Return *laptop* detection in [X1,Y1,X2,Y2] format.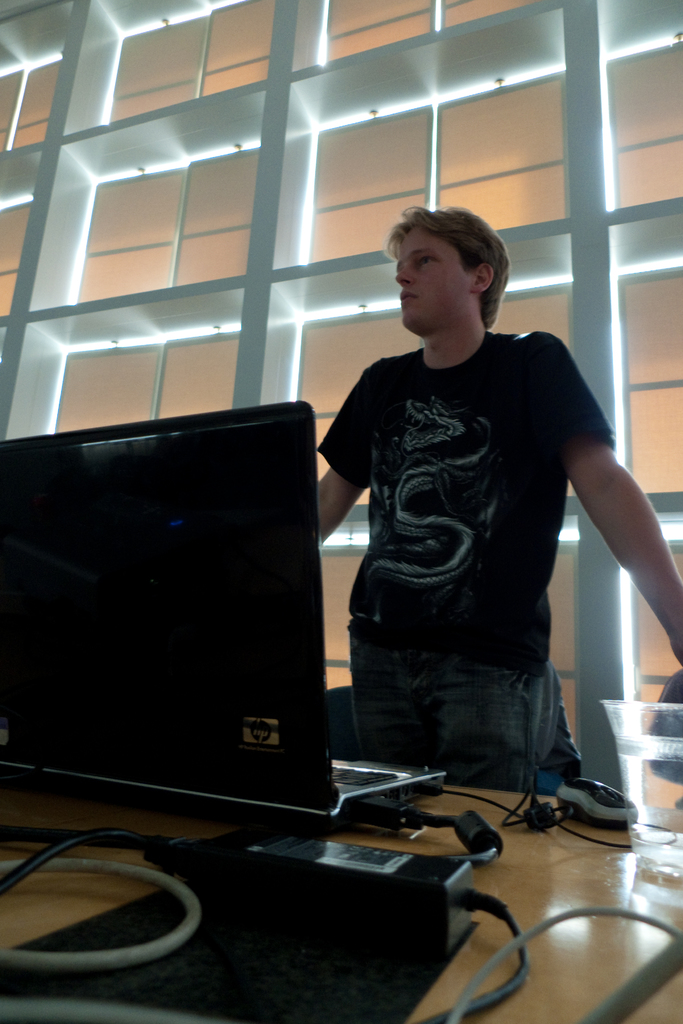
[0,401,388,877].
